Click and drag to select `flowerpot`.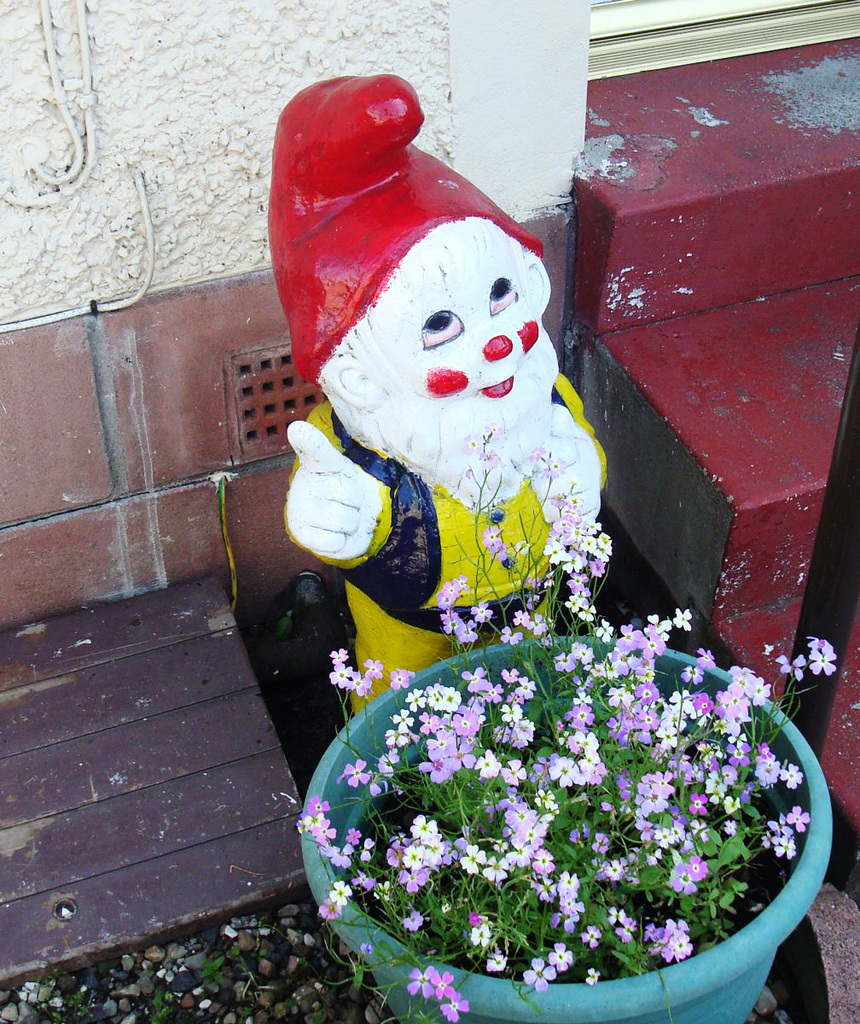
Selection: x1=305 y1=632 x2=845 y2=1014.
